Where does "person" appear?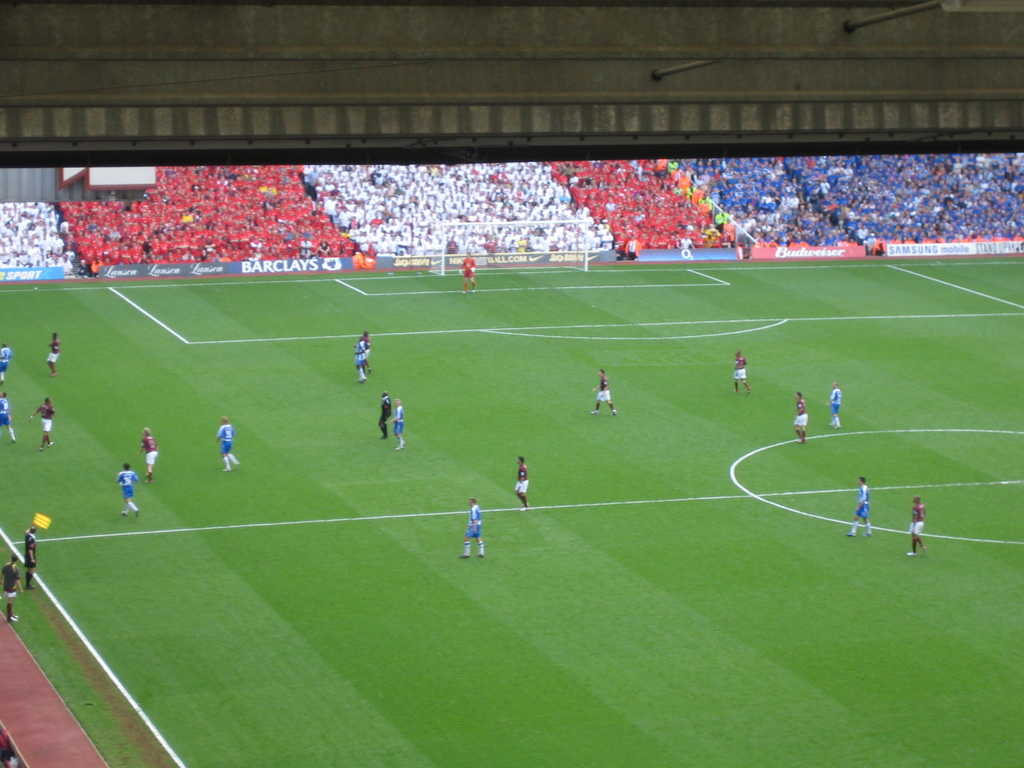
Appears at <box>29,397,54,452</box>.
